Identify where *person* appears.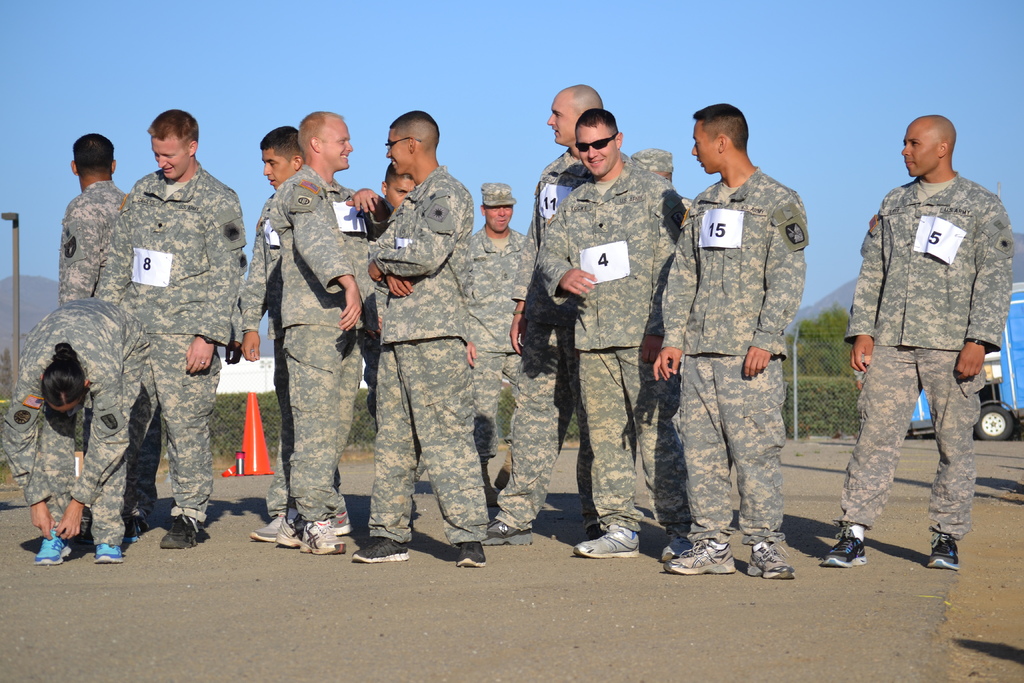
Appears at x1=541 y1=113 x2=689 y2=544.
